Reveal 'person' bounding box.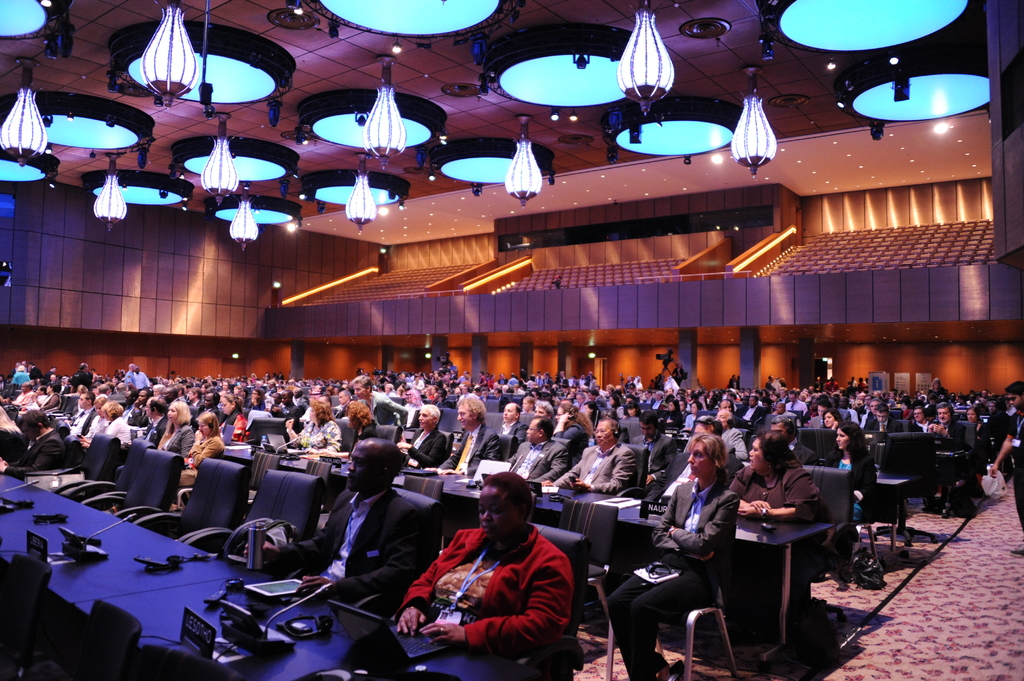
Revealed: rect(772, 403, 785, 416).
